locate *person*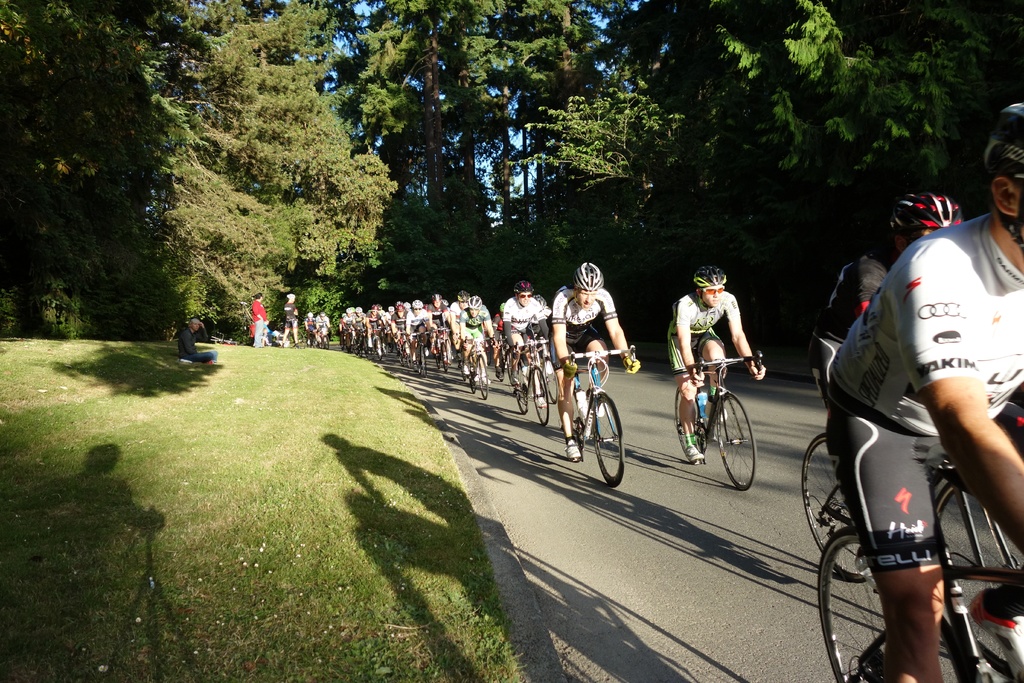
<box>177,314,216,365</box>
